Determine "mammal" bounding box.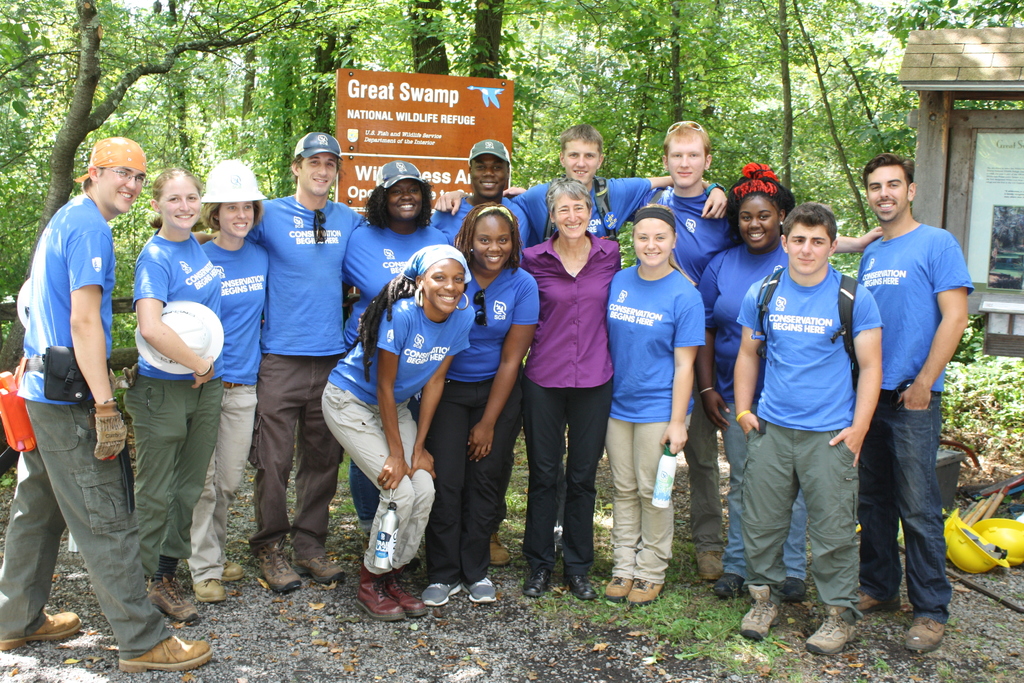
Determined: region(185, 160, 271, 602).
